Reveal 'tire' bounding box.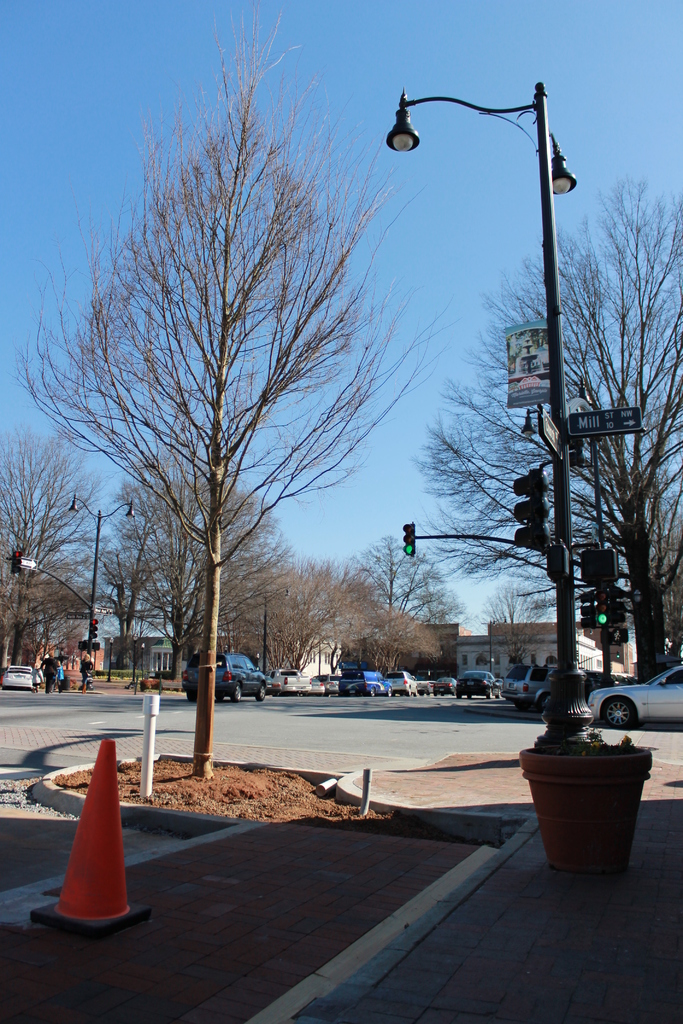
Revealed: left=468, top=694, right=475, bottom=701.
